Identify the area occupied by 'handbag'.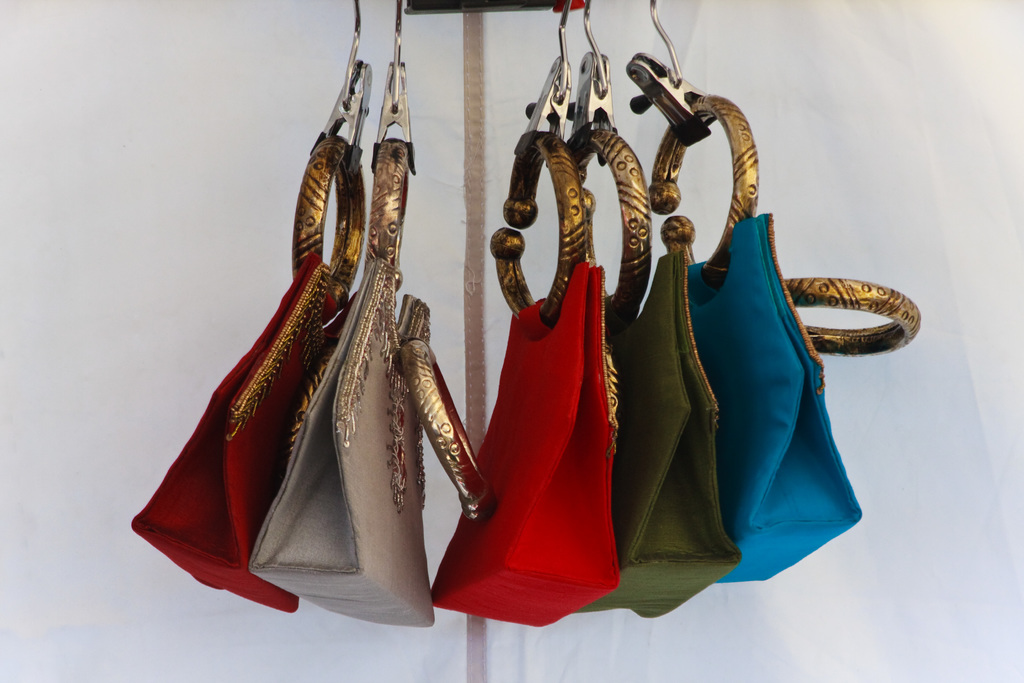
Area: box(431, 128, 622, 630).
